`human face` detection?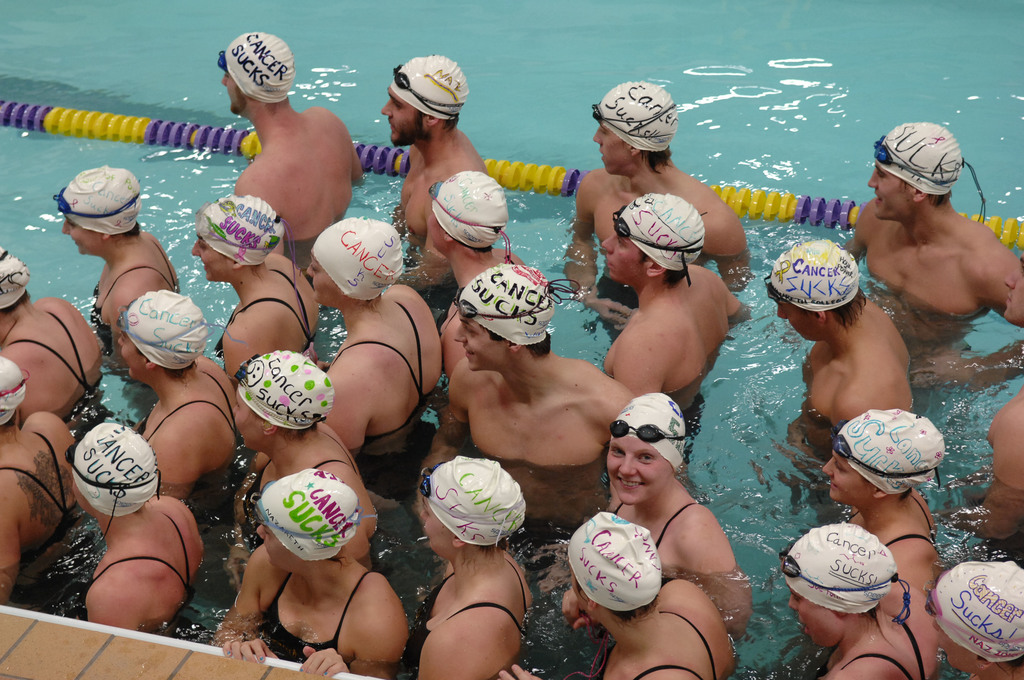
bbox=(930, 622, 971, 672)
